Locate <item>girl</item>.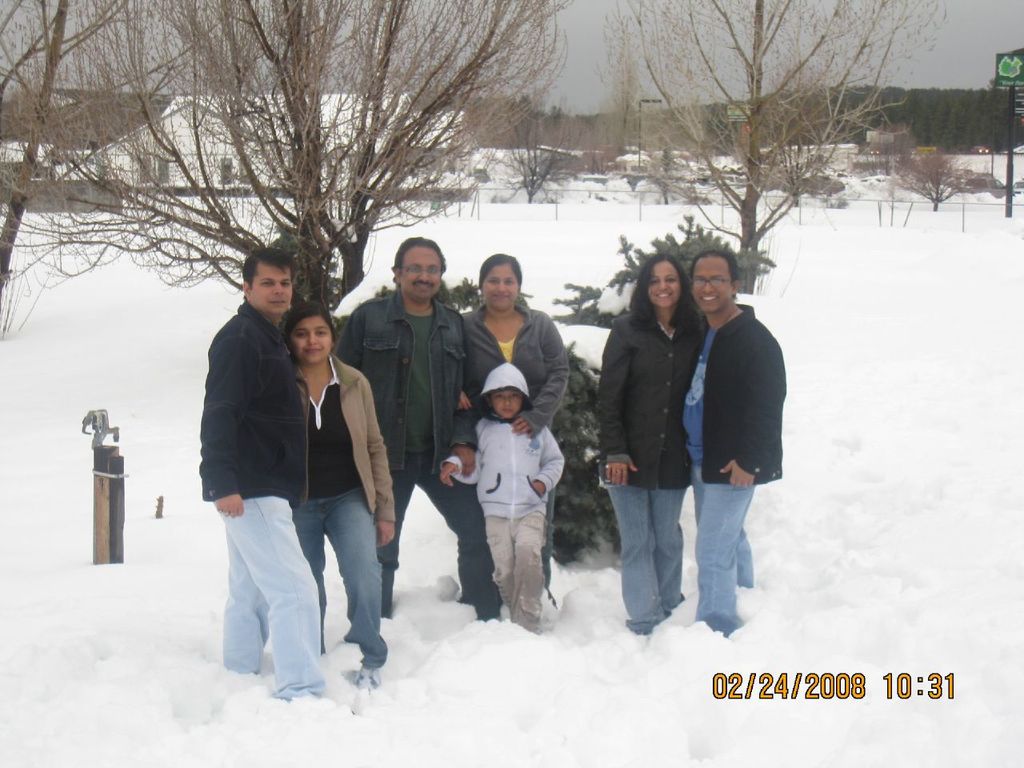
Bounding box: bbox=[288, 301, 398, 687].
